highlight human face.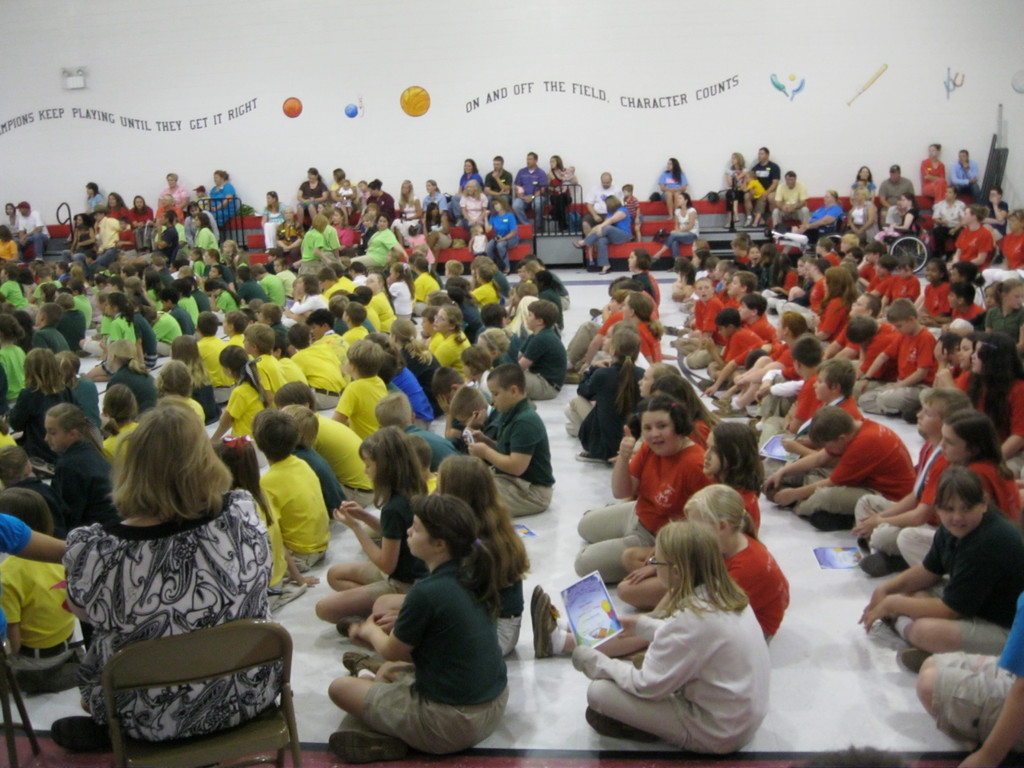
Highlighted region: detection(692, 284, 710, 301).
